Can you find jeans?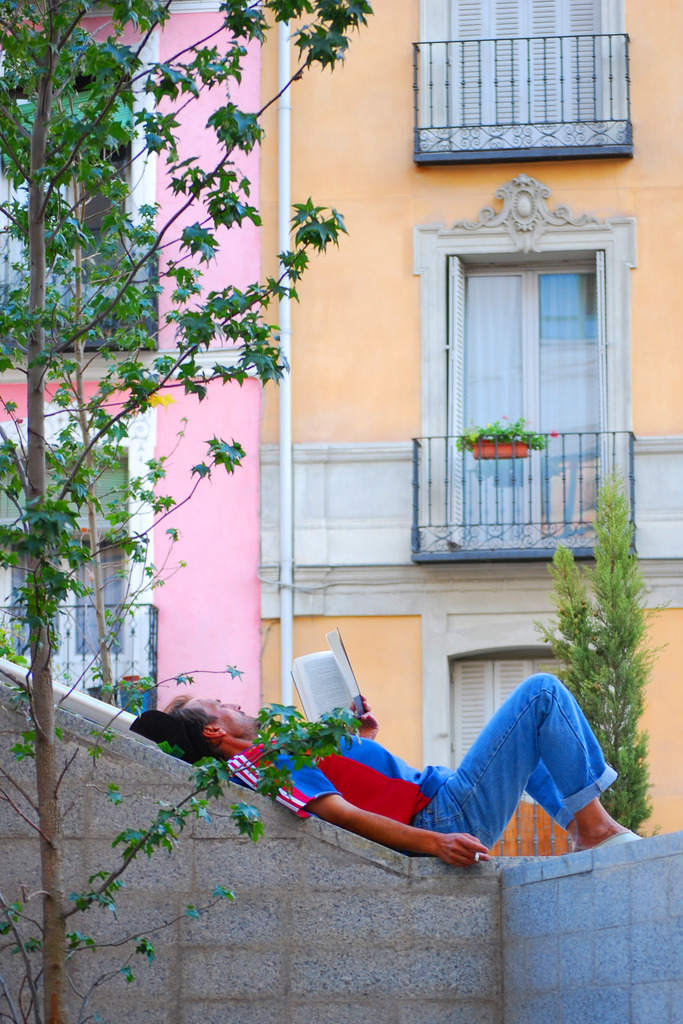
Yes, bounding box: region(419, 675, 621, 844).
